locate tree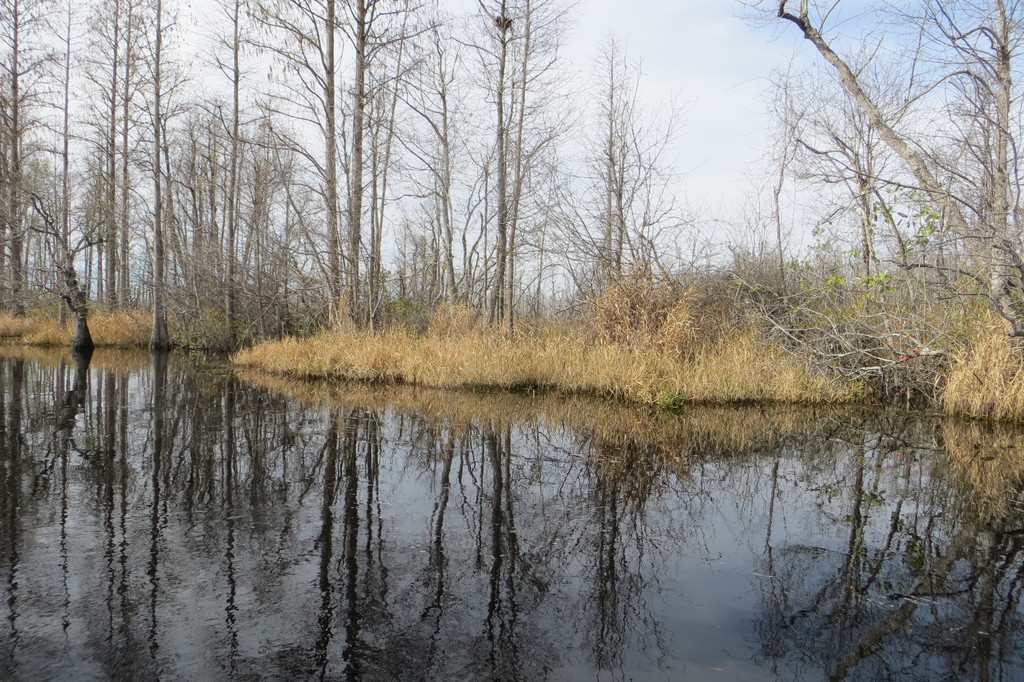
(741,0,1023,343)
